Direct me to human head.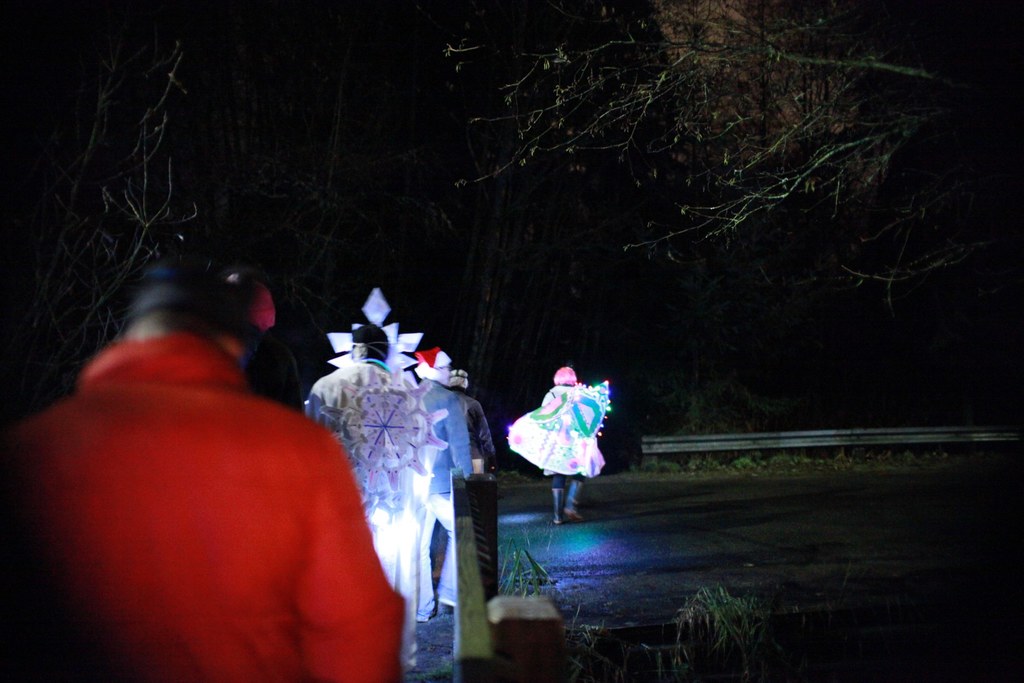
Direction: 449 369 468 391.
